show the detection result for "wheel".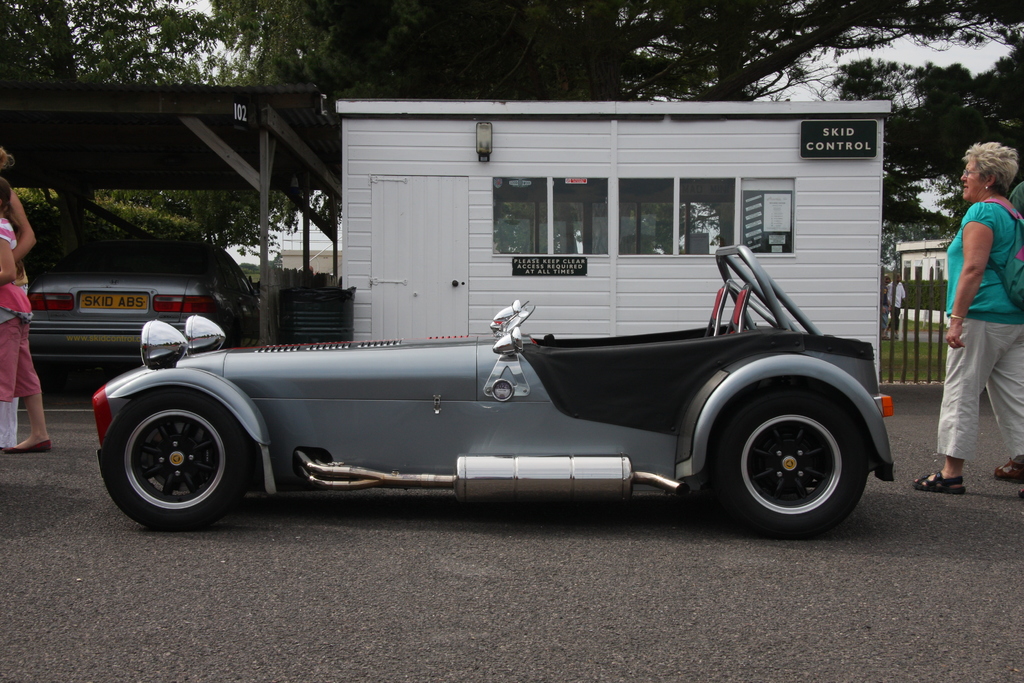
(left=99, top=380, right=255, bottom=520).
